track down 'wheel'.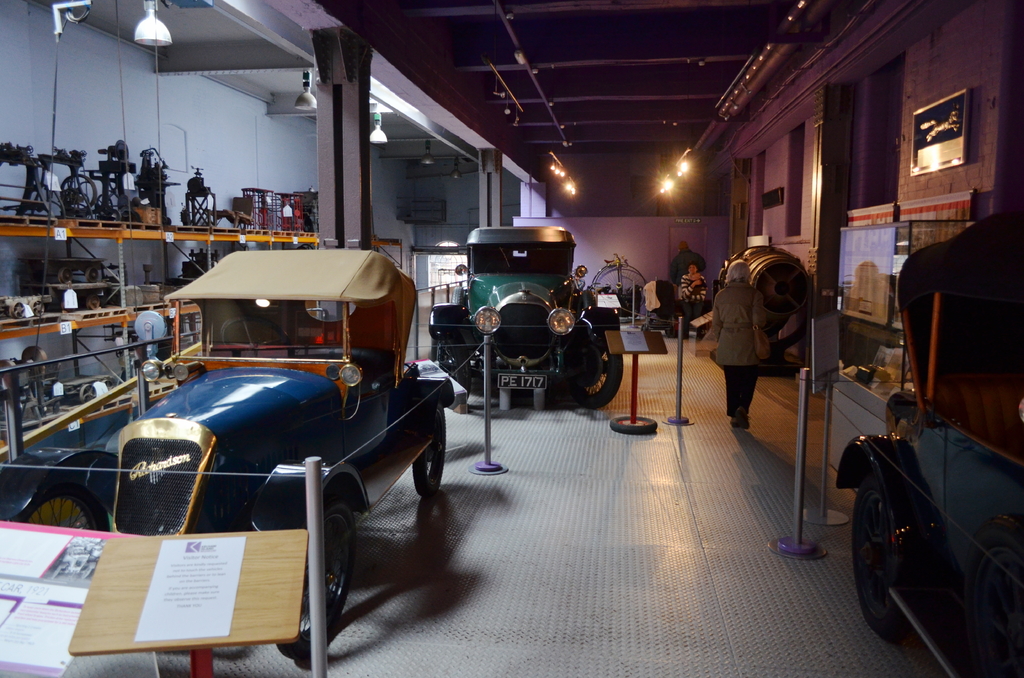
Tracked to pyautogui.locateOnScreen(568, 333, 628, 407).
